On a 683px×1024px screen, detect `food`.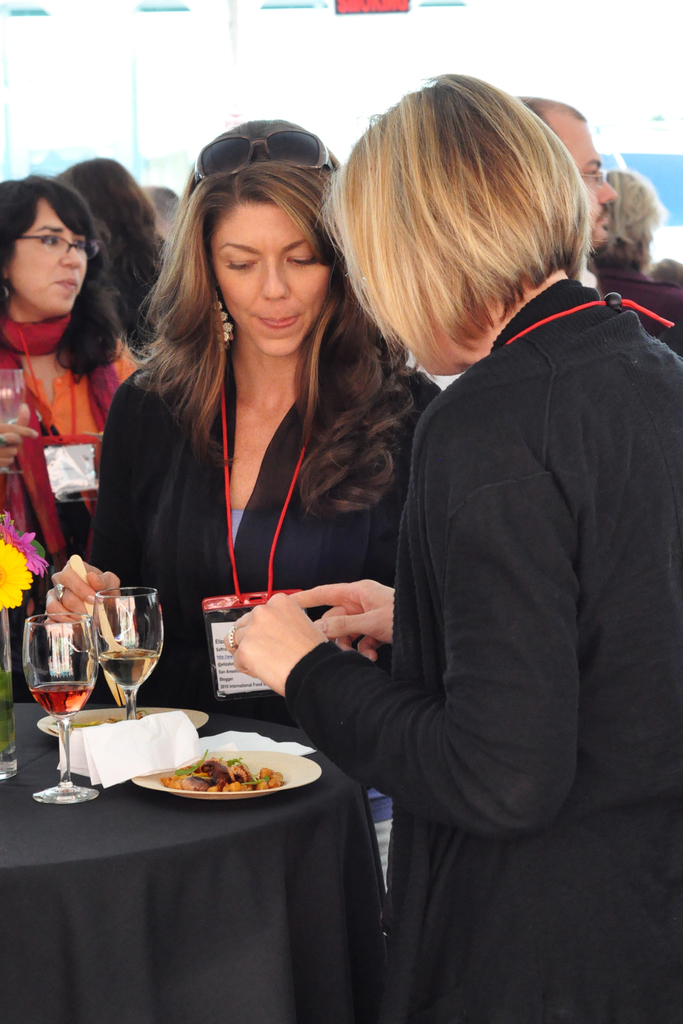
162,755,278,793.
